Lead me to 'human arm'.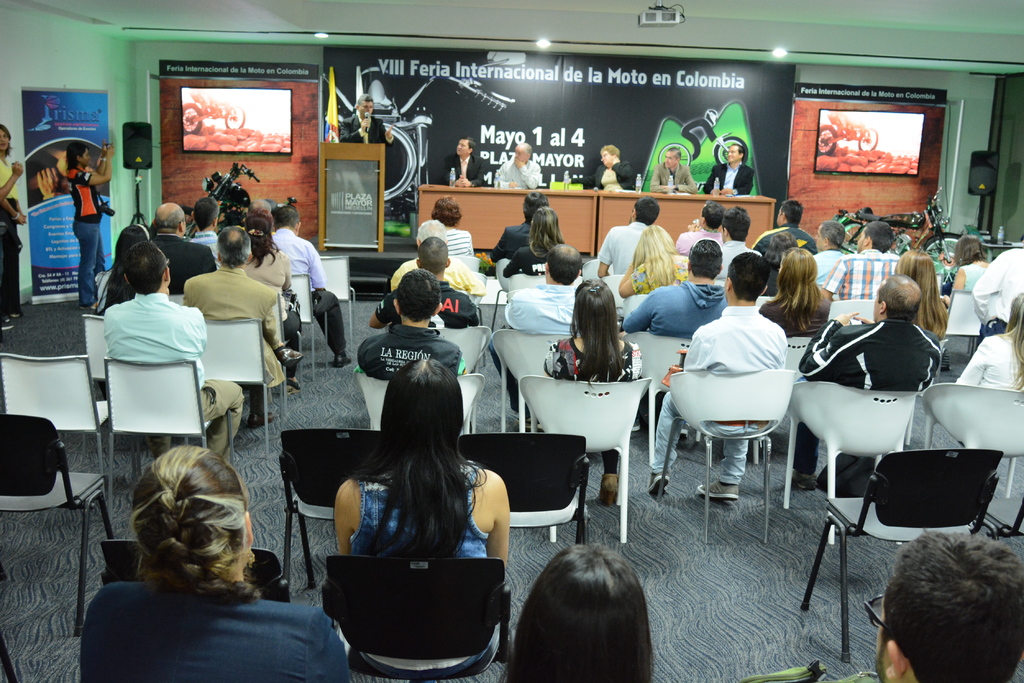
Lead to (468, 234, 476, 255).
